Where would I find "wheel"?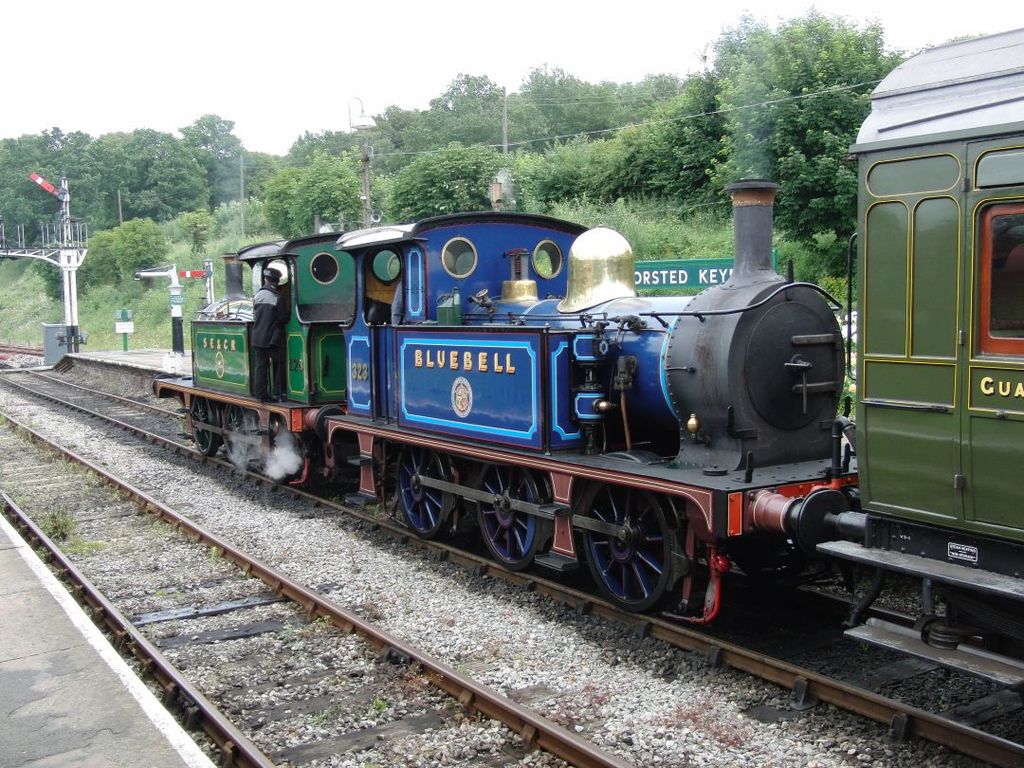
At bbox=[191, 397, 220, 450].
